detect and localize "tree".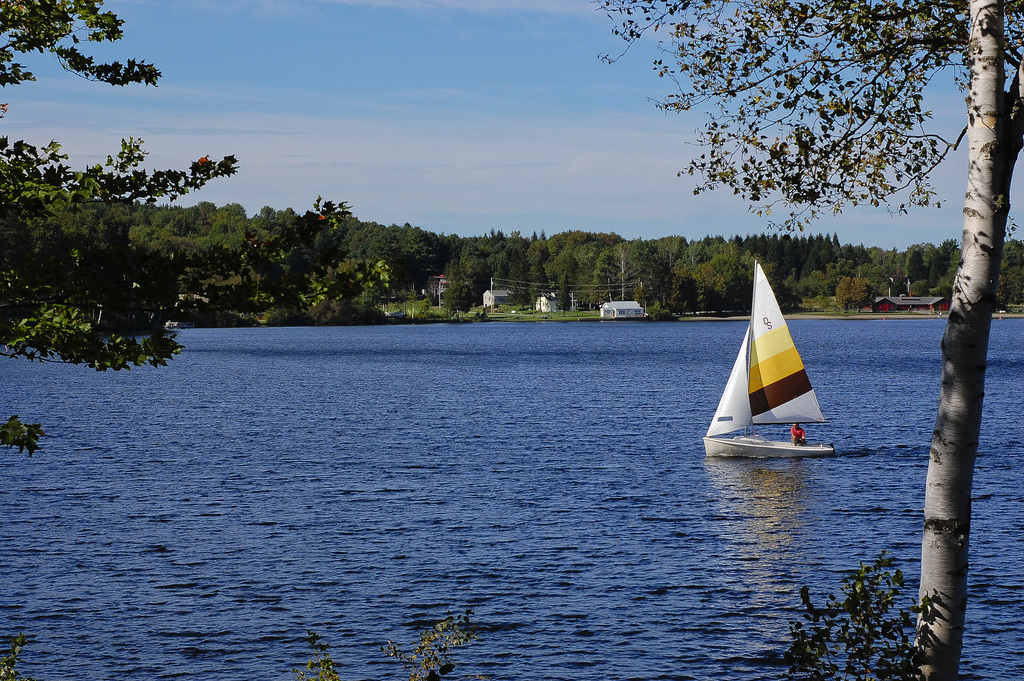
Localized at (780, 233, 802, 265).
